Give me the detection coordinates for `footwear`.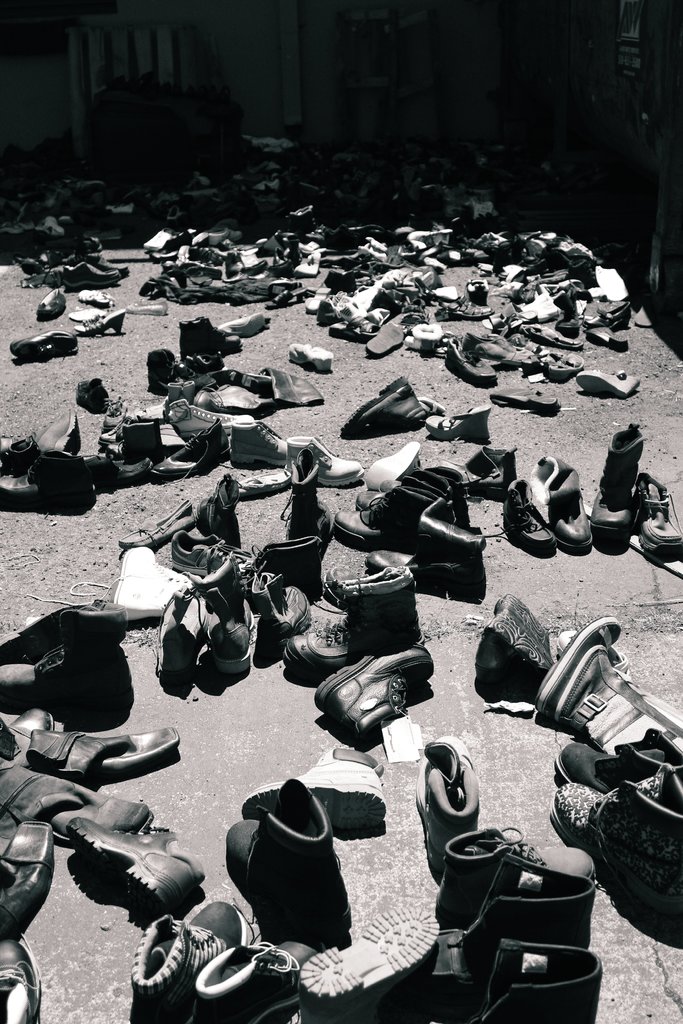
bbox=(4, 589, 132, 727).
